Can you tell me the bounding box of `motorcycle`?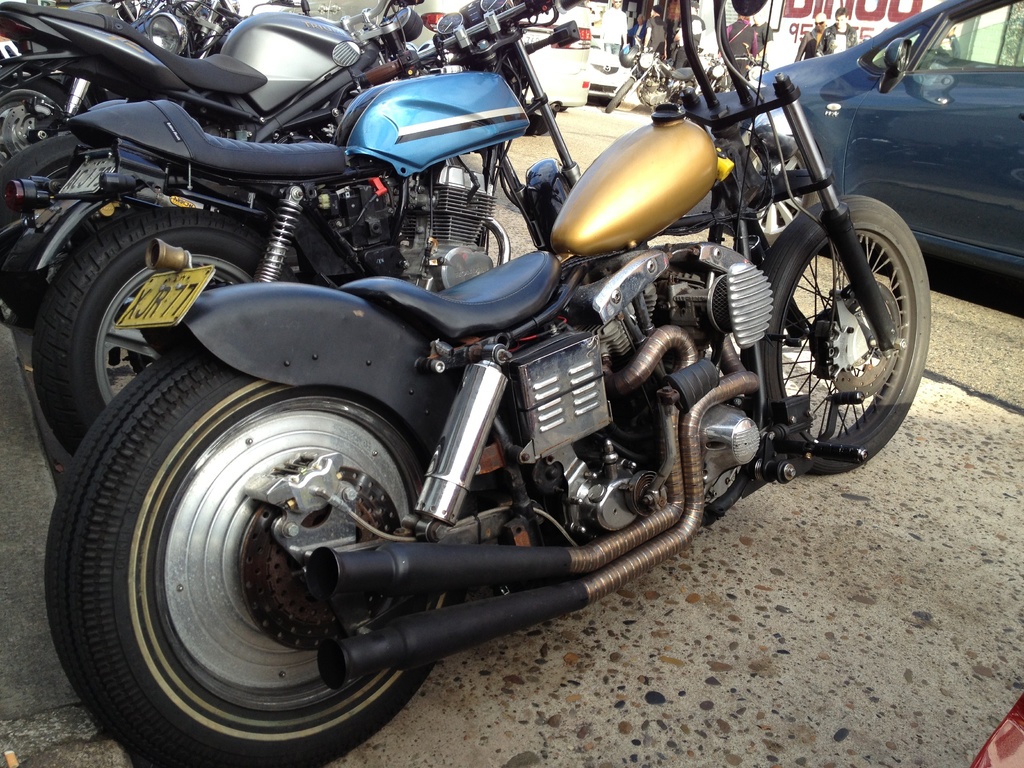
145 0 318 54.
